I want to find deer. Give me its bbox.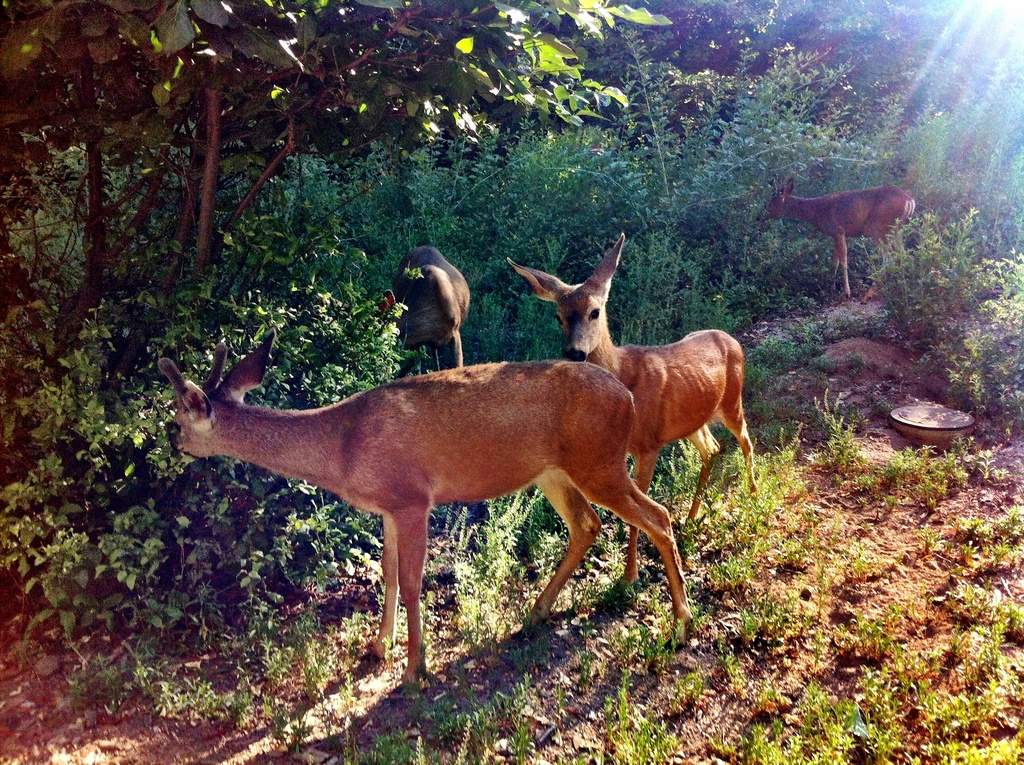
(165, 330, 696, 691).
